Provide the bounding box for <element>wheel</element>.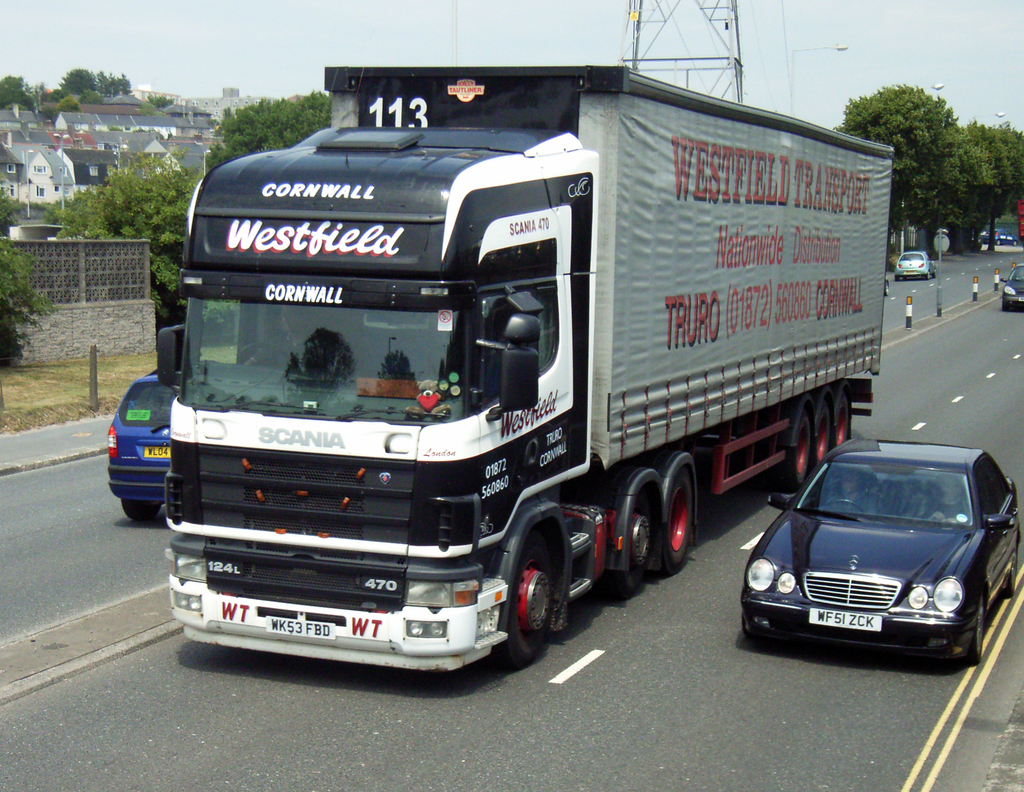
BBox(667, 466, 696, 566).
